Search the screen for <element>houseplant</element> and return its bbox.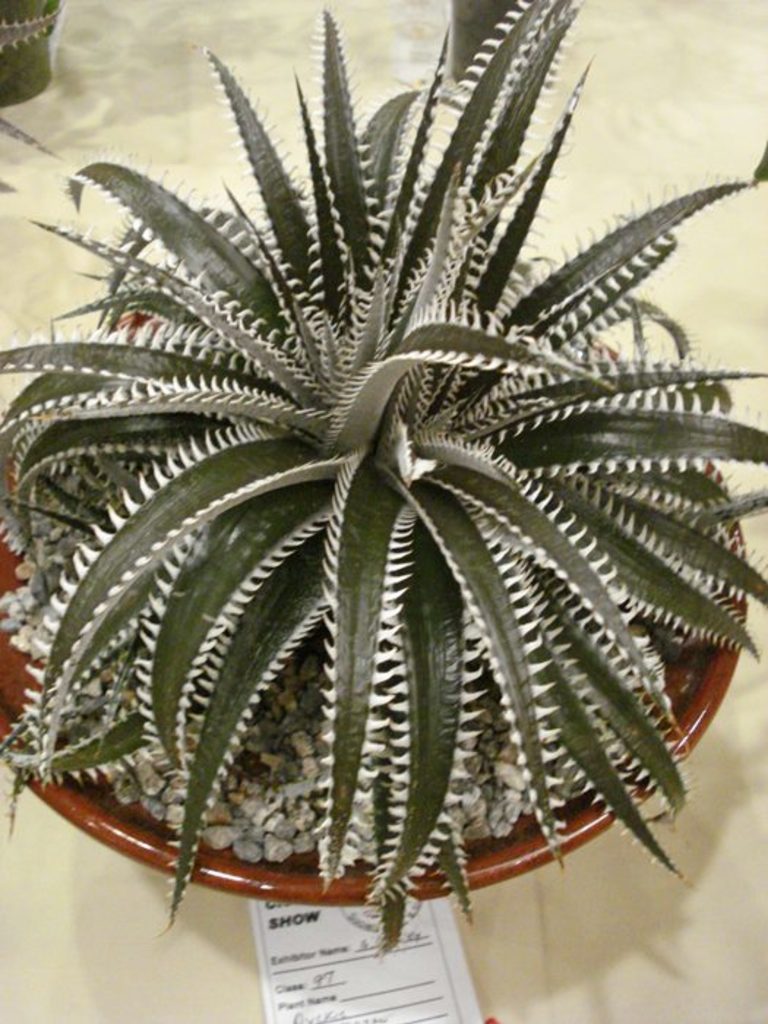
Found: (x1=0, y1=31, x2=759, y2=963).
